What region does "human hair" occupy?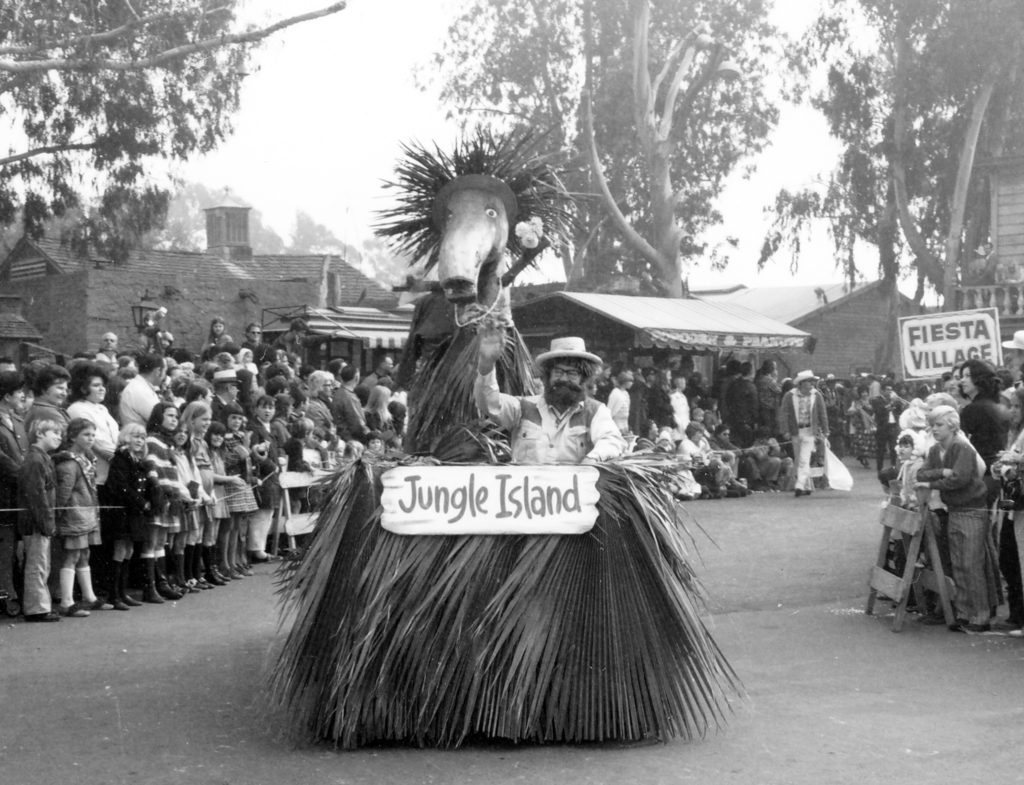
locate(214, 381, 231, 394).
